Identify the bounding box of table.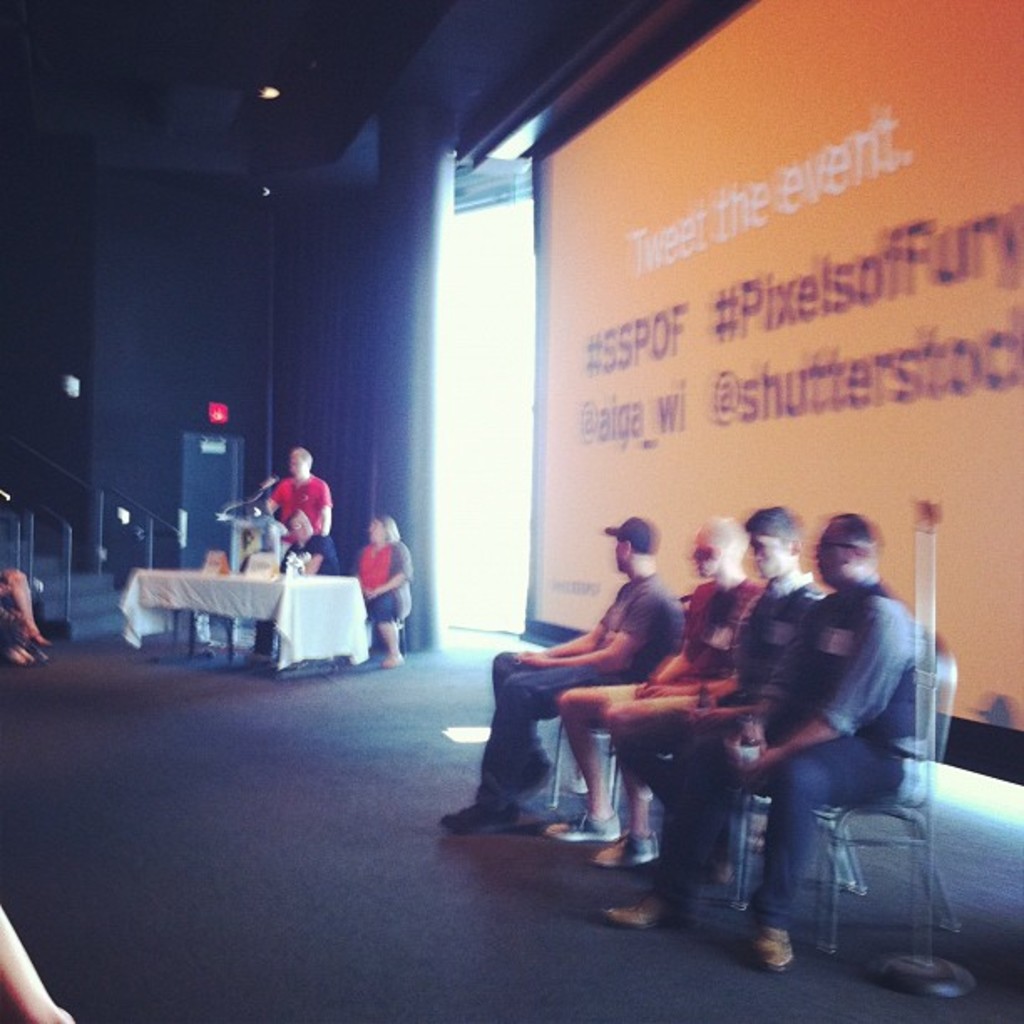
locate(104, 567, 375, 678).
